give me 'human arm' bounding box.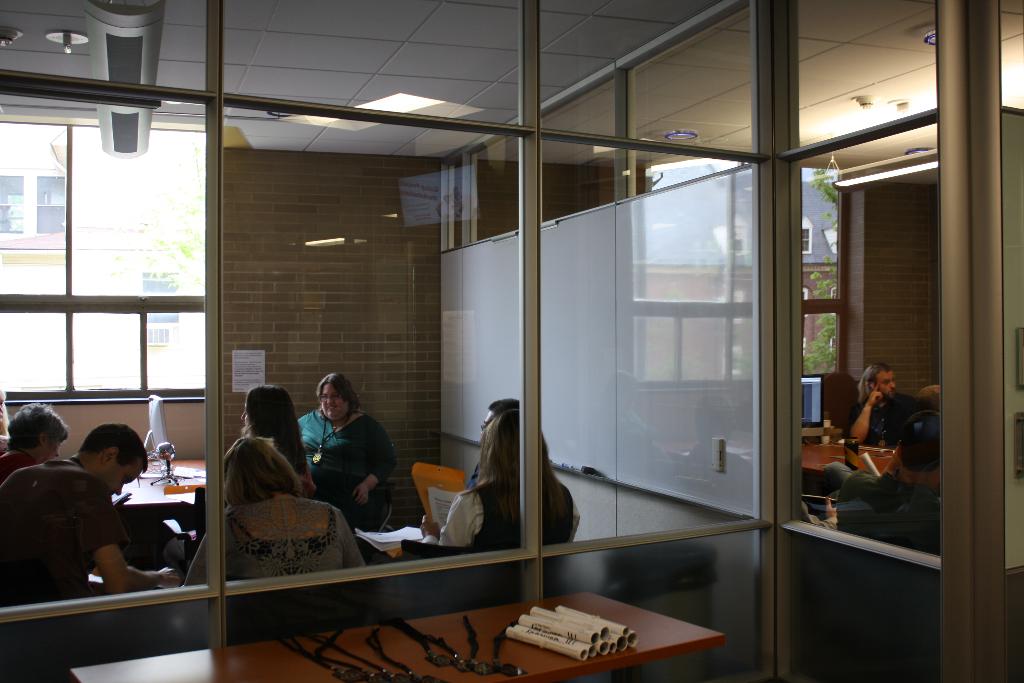
bbox=(344, 518, 366, 570).
